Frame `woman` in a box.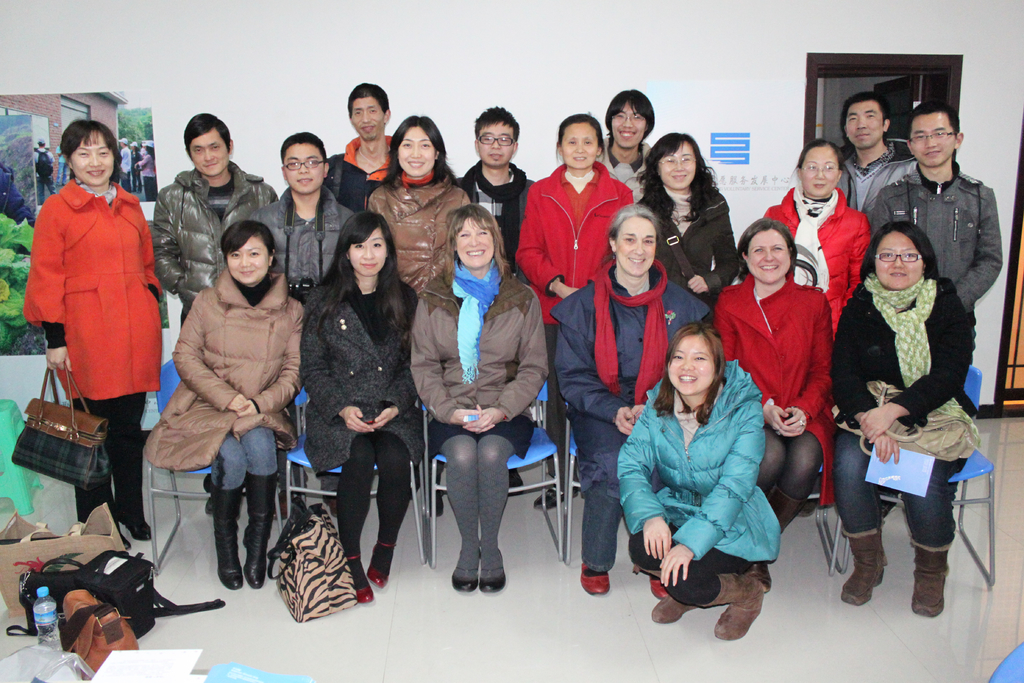
144,215,304,598.
